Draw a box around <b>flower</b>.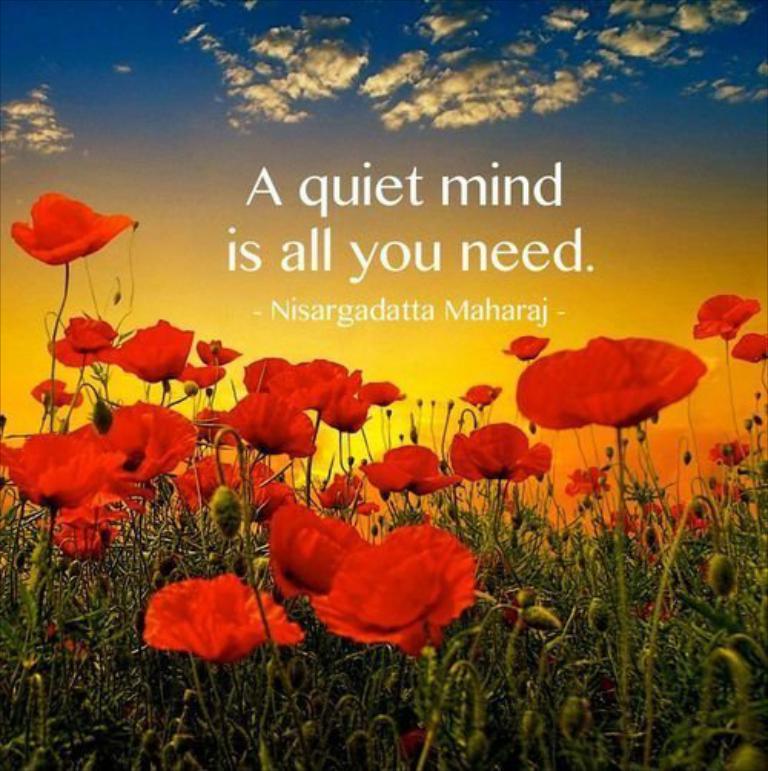
box(134, 570, 280, 663).
